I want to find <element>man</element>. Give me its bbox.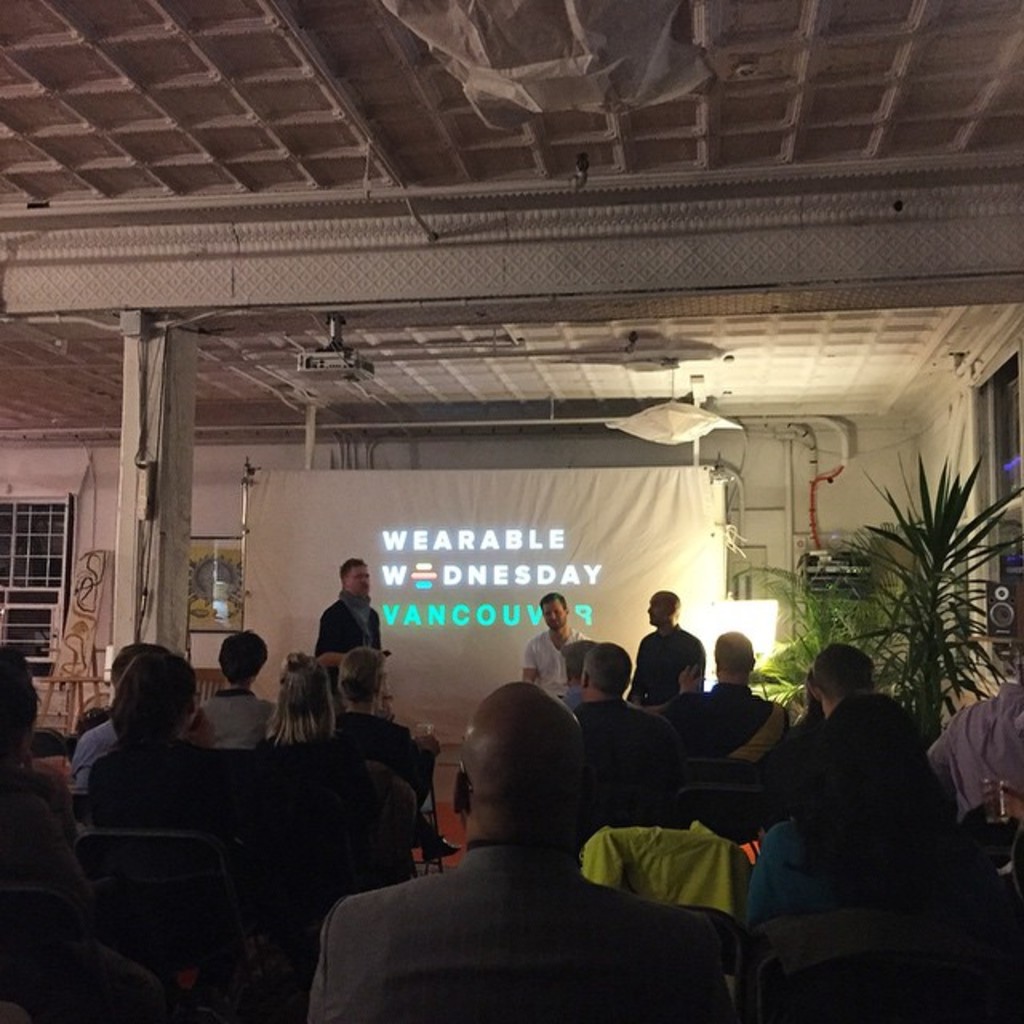
(left=923, top=670, right=1022, bottom=885).
